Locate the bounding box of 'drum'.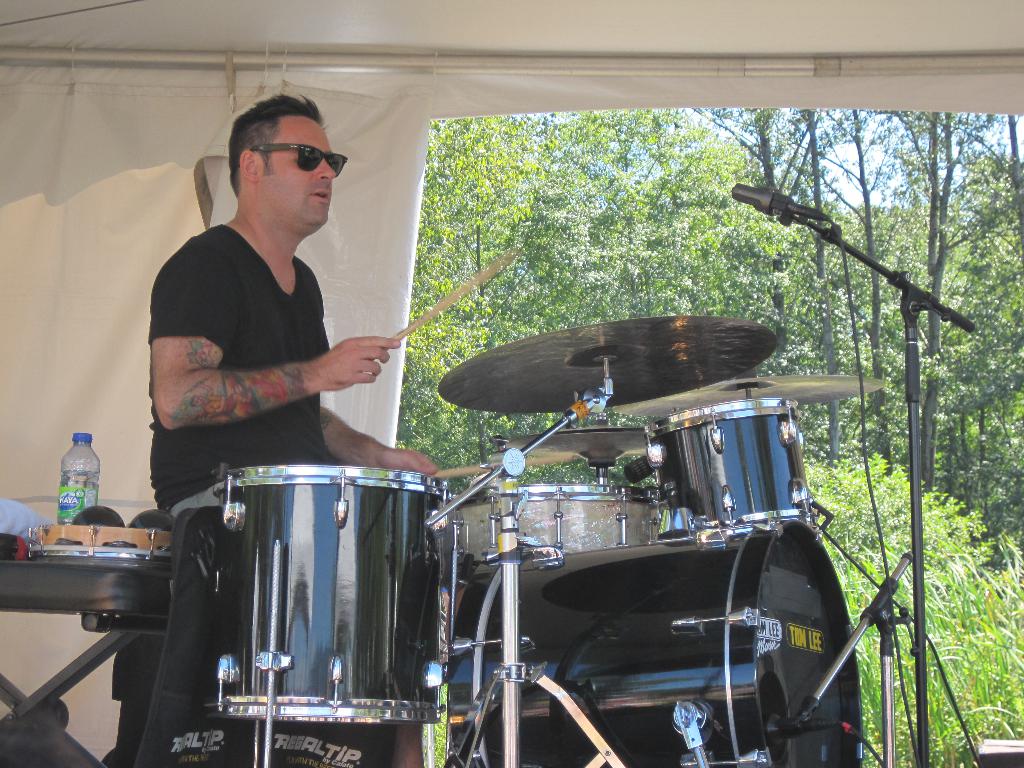
Bounding box: 644,397,813,541.
